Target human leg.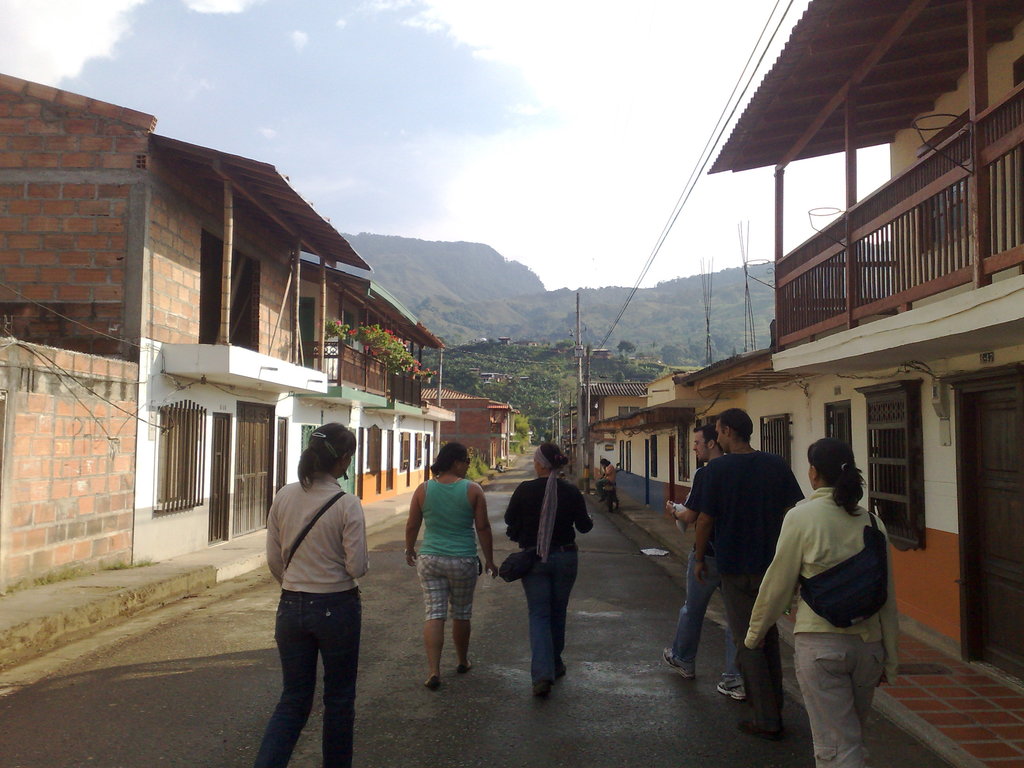
Target region: bbox(516, 548, 556, 699).
